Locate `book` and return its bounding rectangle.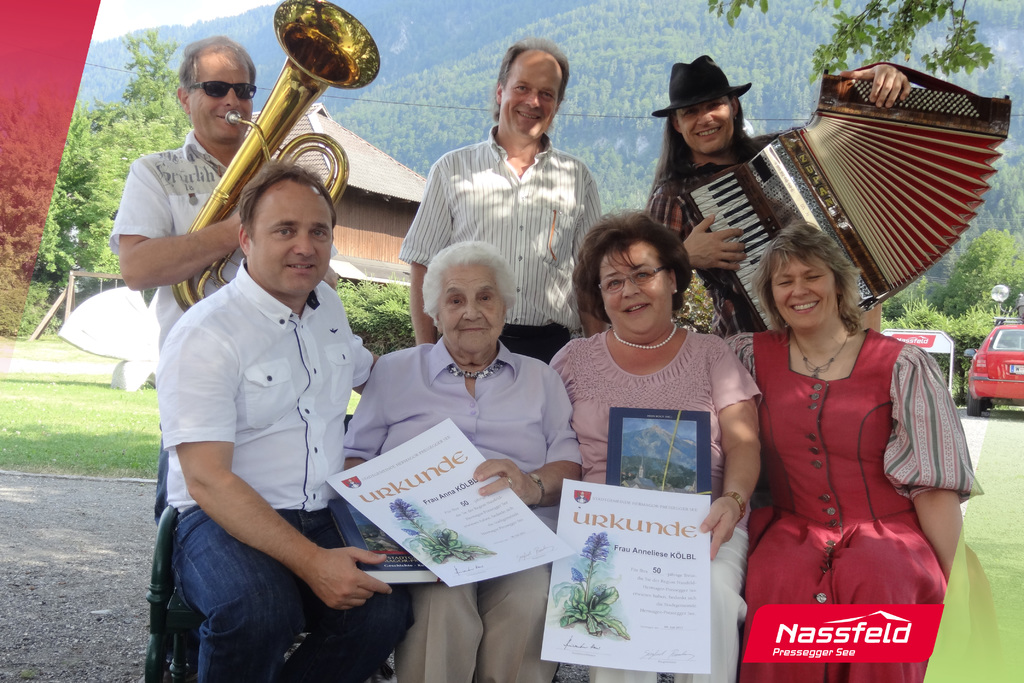
Rect(554, 472, 703, 671).
